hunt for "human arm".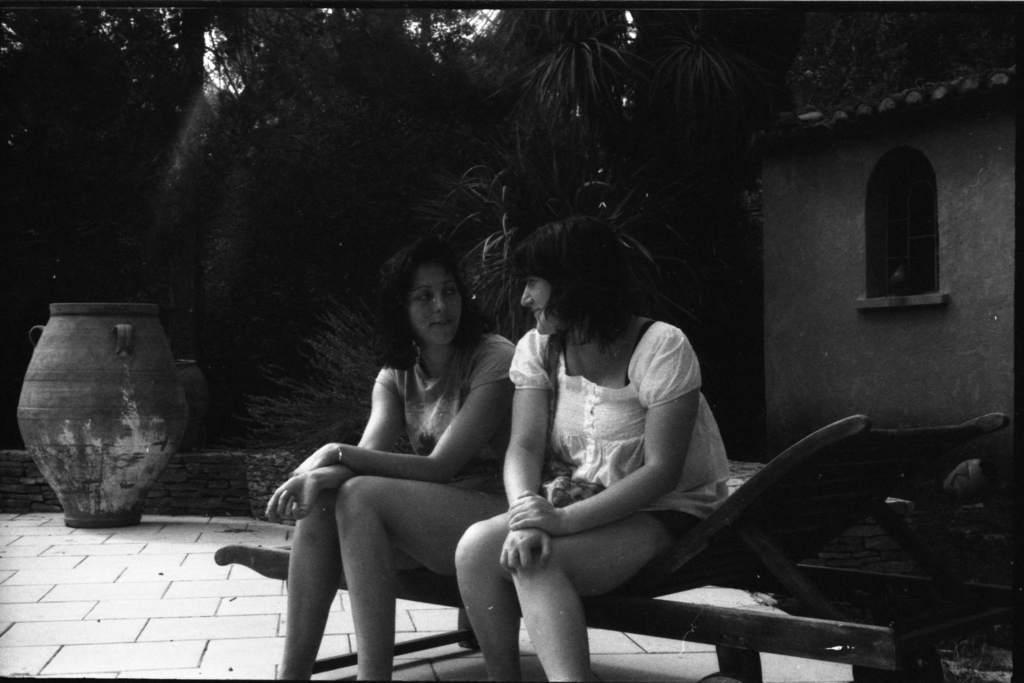
Hunted down at 267,373,408,520.
